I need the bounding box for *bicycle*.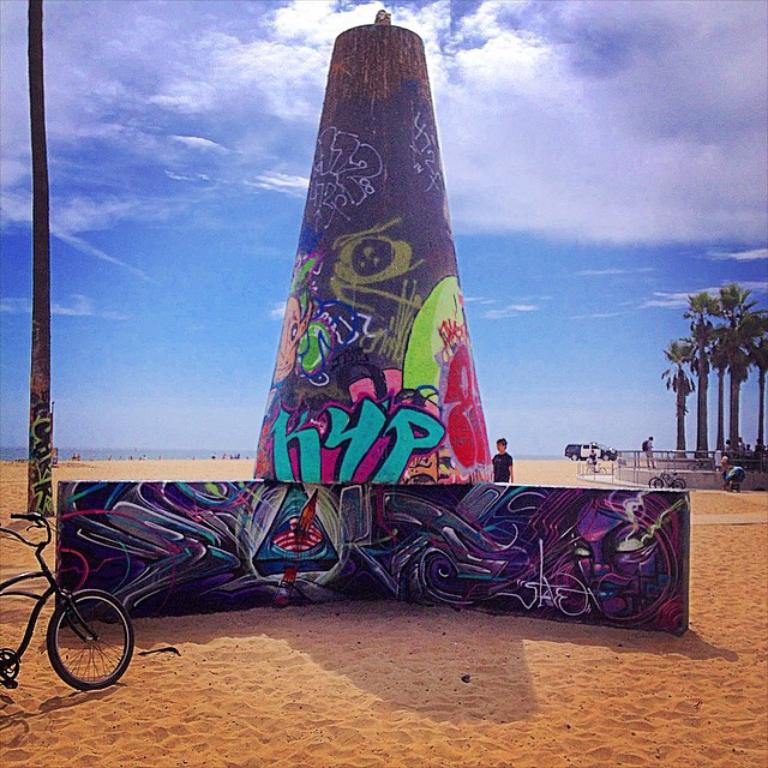
Here it is: select_region(0, 514, 133, 690).
